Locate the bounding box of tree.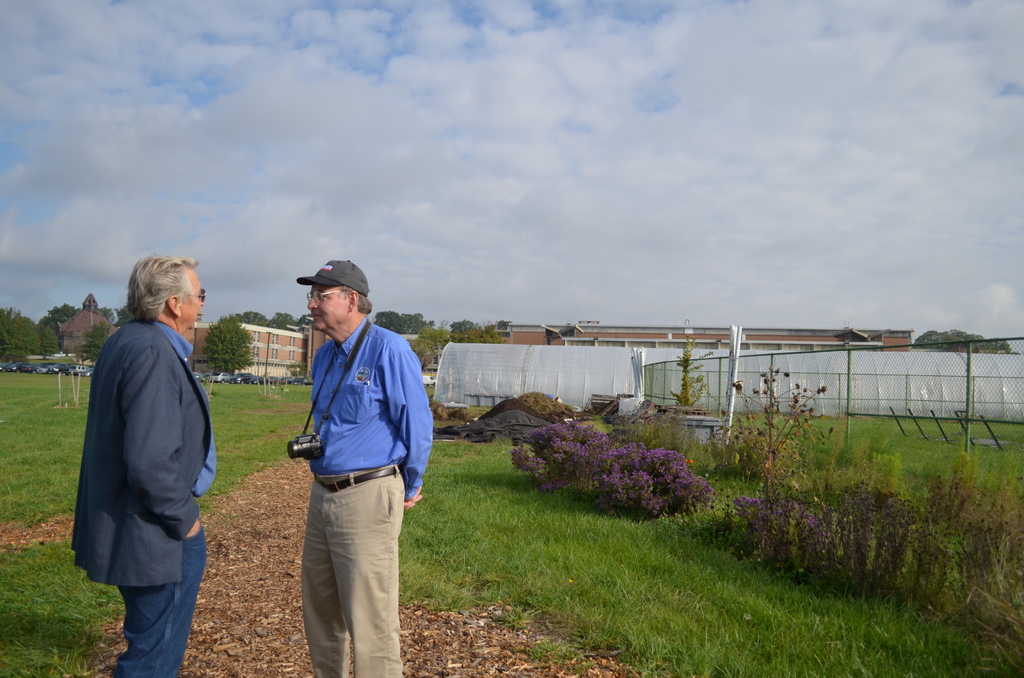
Bounding box: [left=0, top=271, right=76, bottom=368].
